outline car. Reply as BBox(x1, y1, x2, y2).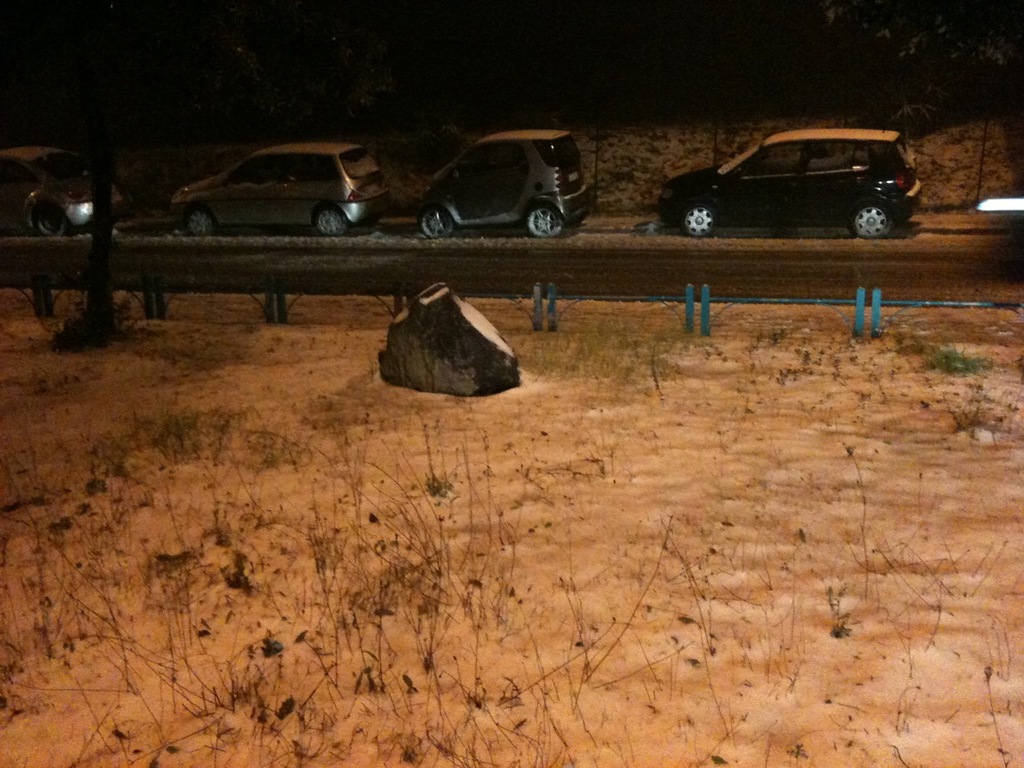
BBox(168, 144, 390, 240).
